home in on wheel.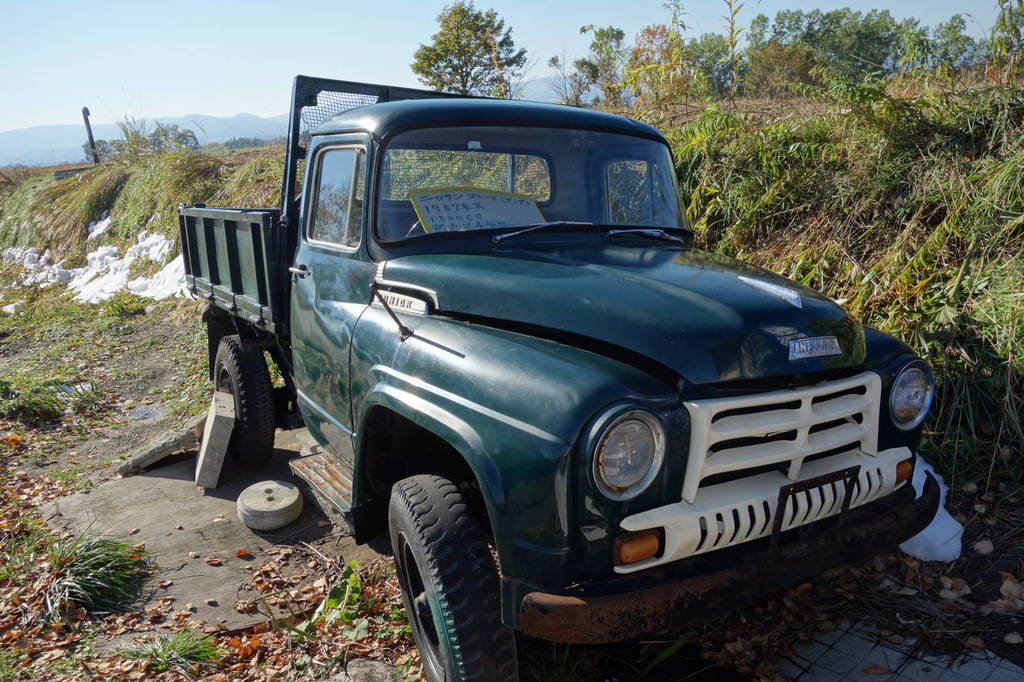
Homed in at {"left": 213, "top": 336, "right": 271, "bottom": 464}.
